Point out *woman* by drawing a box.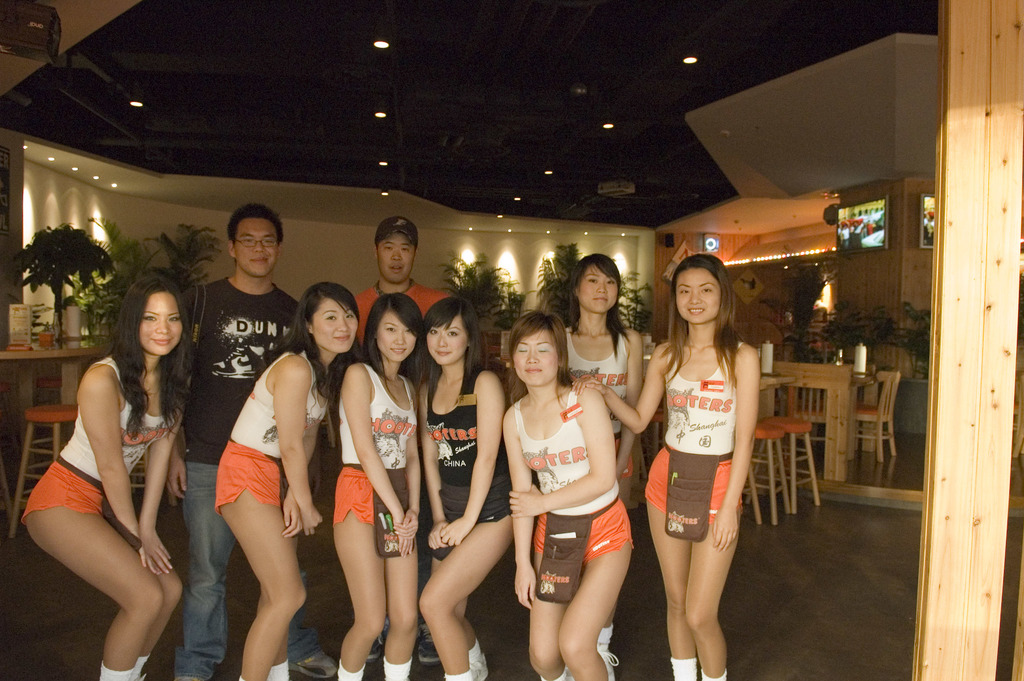
Rect(497, 316, 631, 680).
